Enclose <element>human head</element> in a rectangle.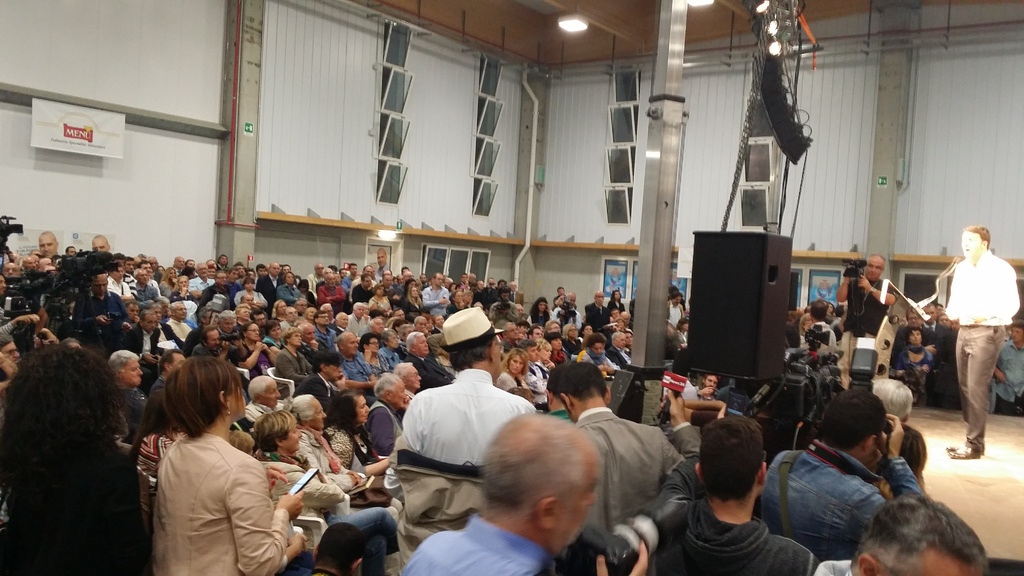
left=394, top=360, right=420, bottom=390.
